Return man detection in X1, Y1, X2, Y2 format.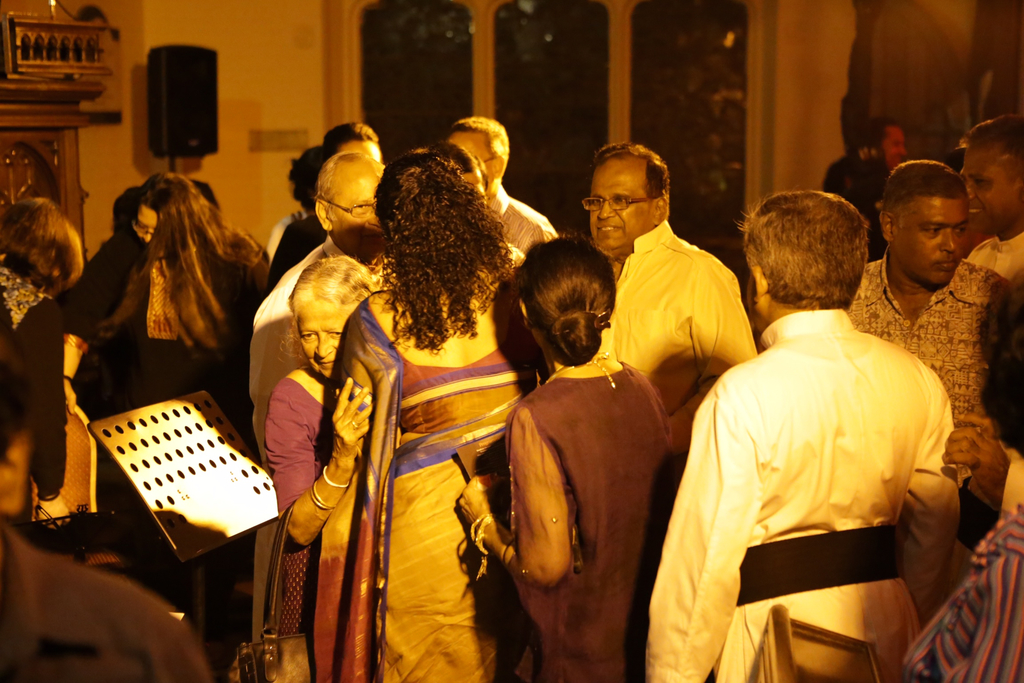
262, 126, 388, 290.
